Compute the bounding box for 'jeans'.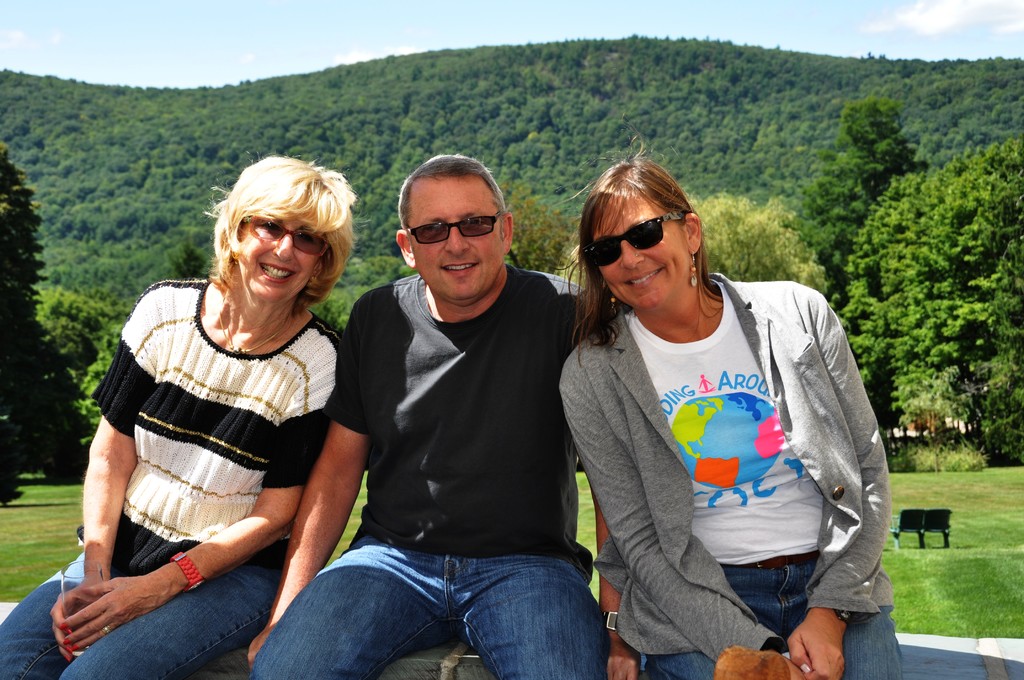
crop(0, 549, 283, 679).
